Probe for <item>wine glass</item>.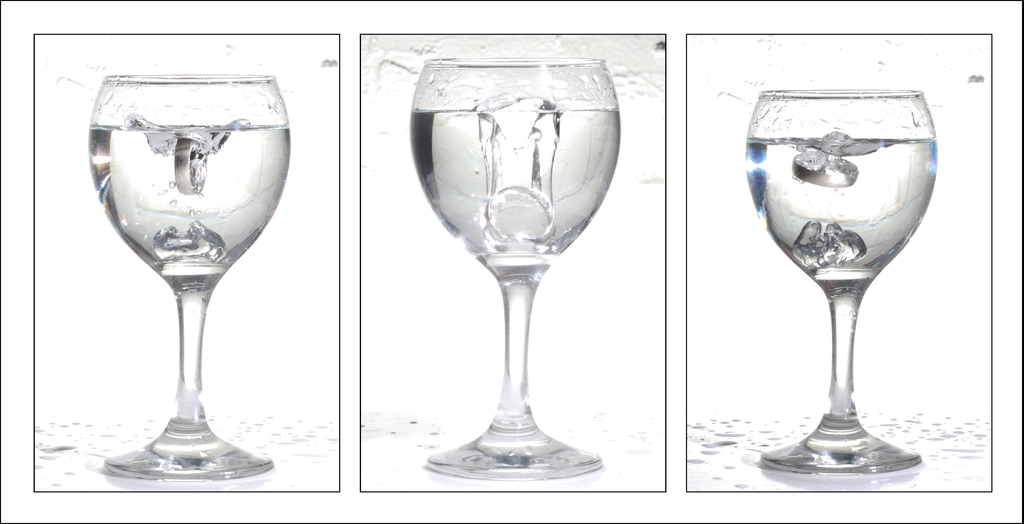
Probe result: box=[743, 86, 936, 479].
